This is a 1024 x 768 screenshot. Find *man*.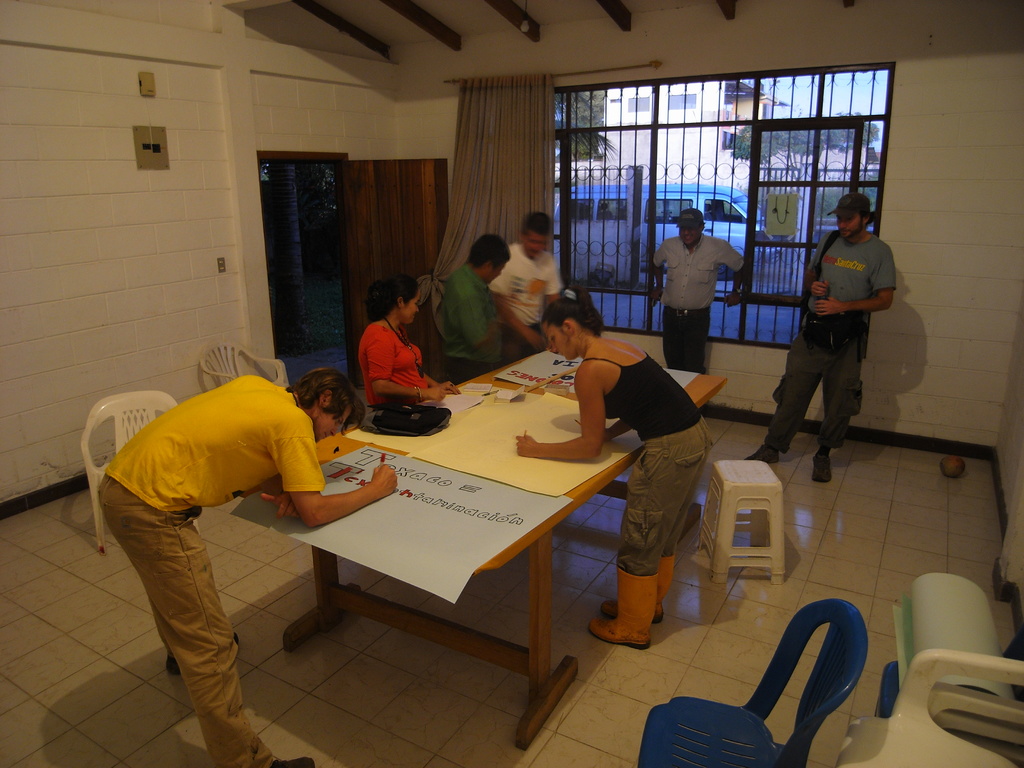
Bounding box: <bbox>650, 208, 744, 419</bbox>.
